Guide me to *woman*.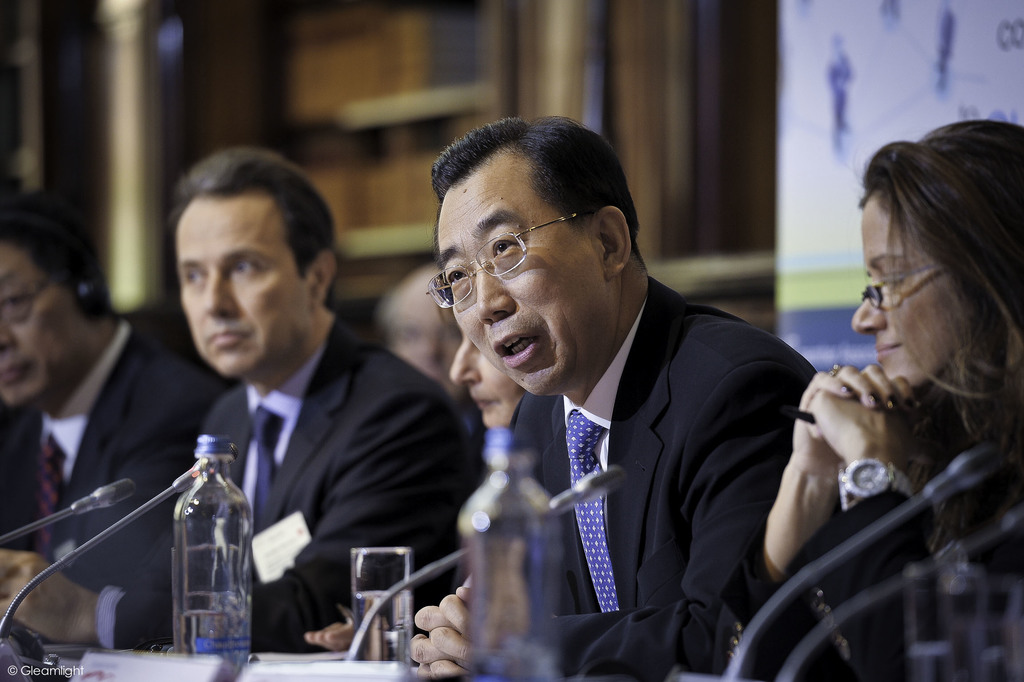
Guidance: bbox=(721, 115, 1023, 681).
